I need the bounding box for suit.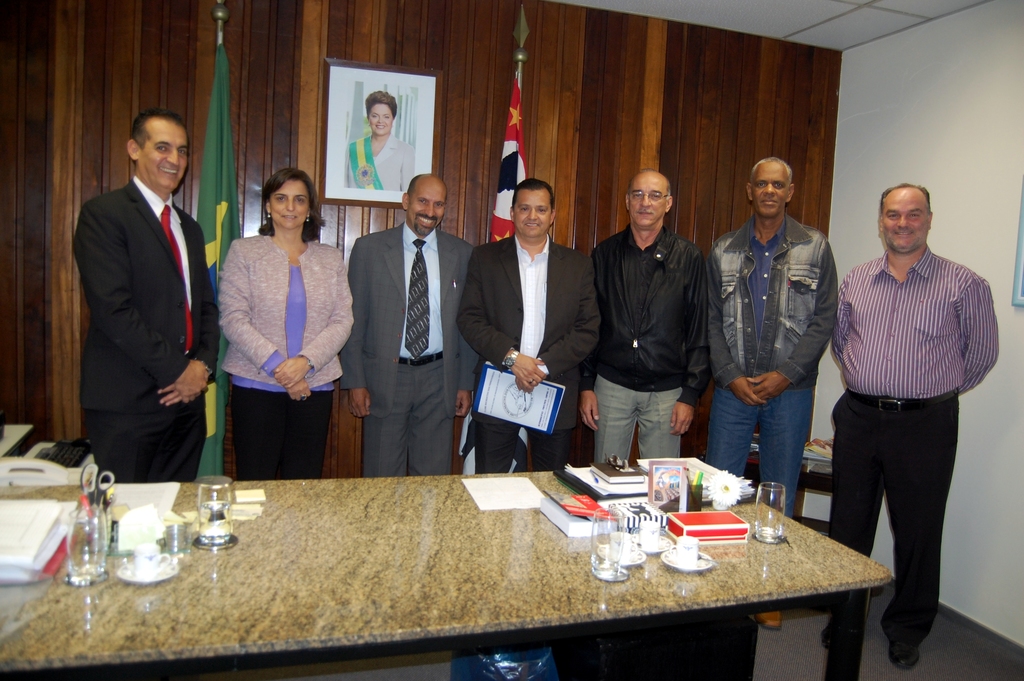
Here it is: x1=77, y1=174, x2=221, y2=484.
